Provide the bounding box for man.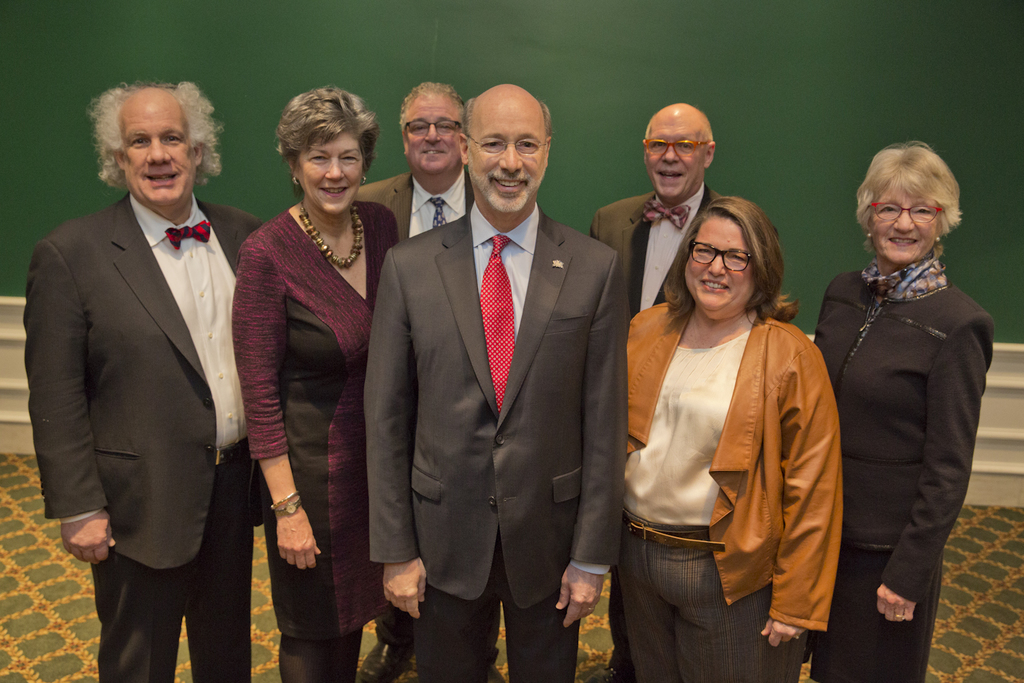
rect(352, 77, 481, 682).
